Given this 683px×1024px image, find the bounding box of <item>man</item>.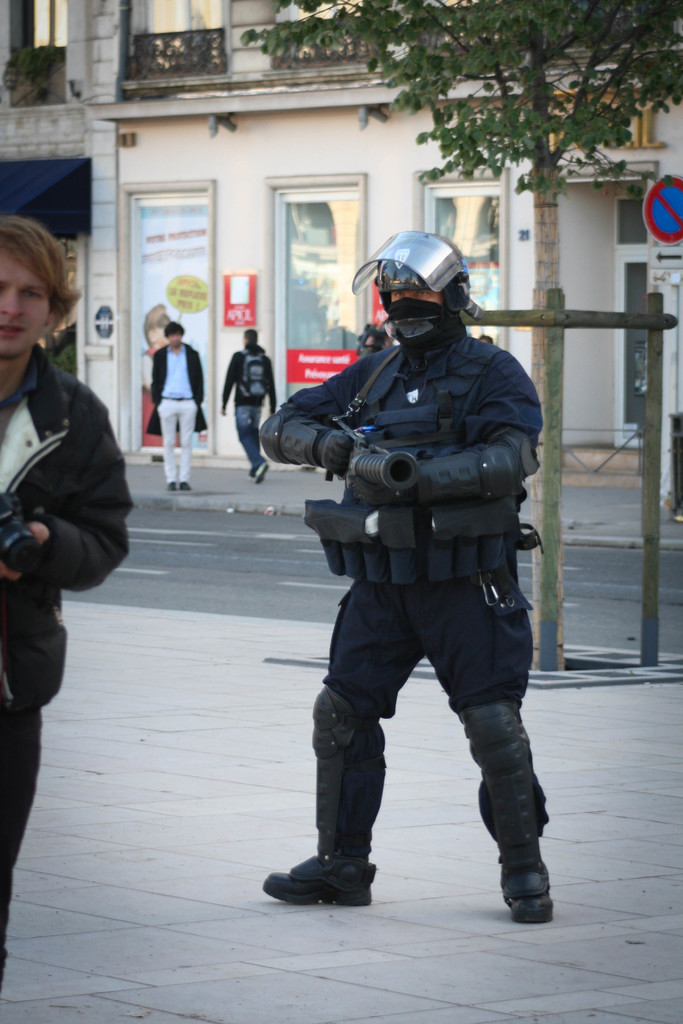
[x1=223, y1=332, x2=279, y2=483].
